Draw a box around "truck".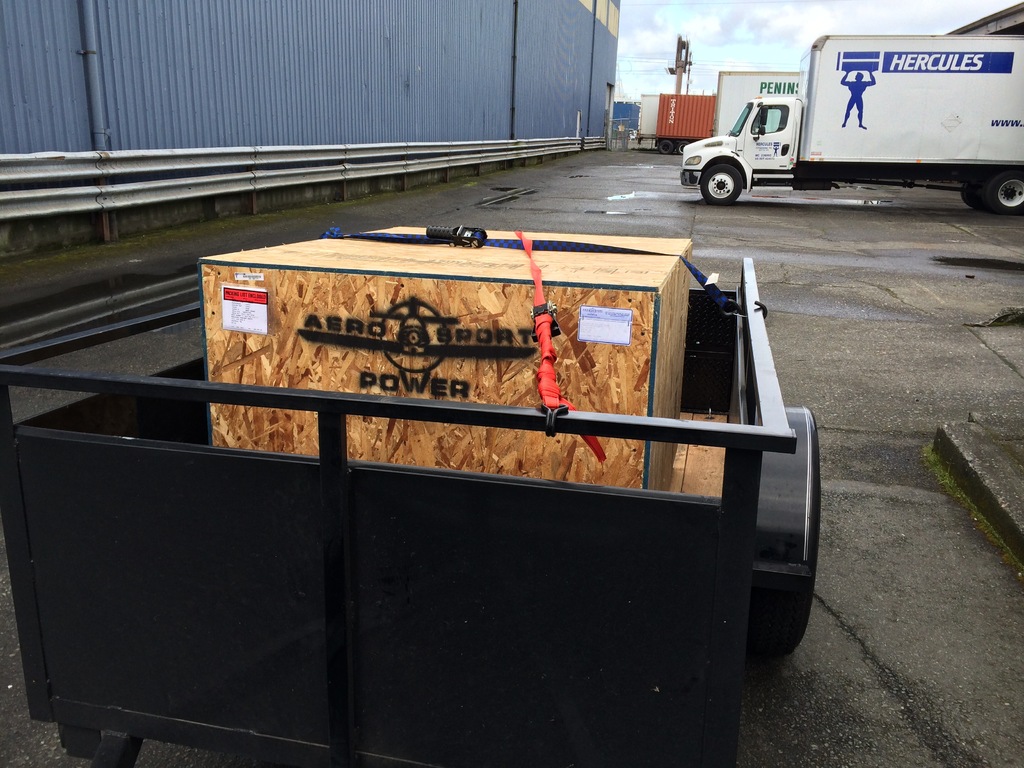
bbox=[714, 68, 803, 135].
